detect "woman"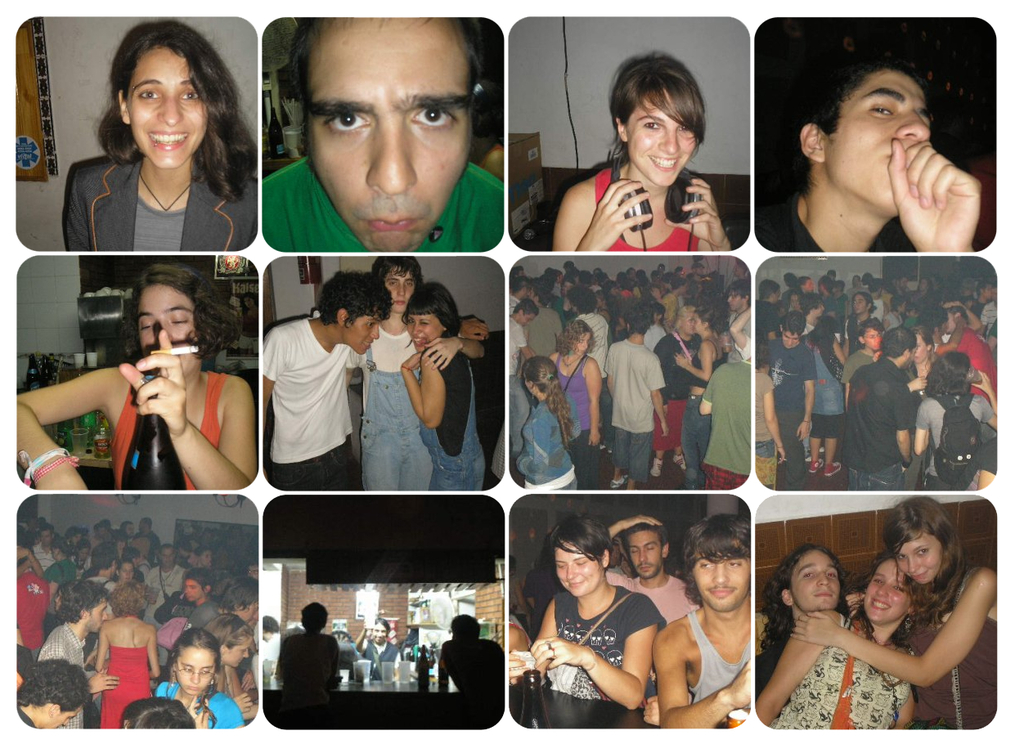
rect(400, 279, 487, 491)
